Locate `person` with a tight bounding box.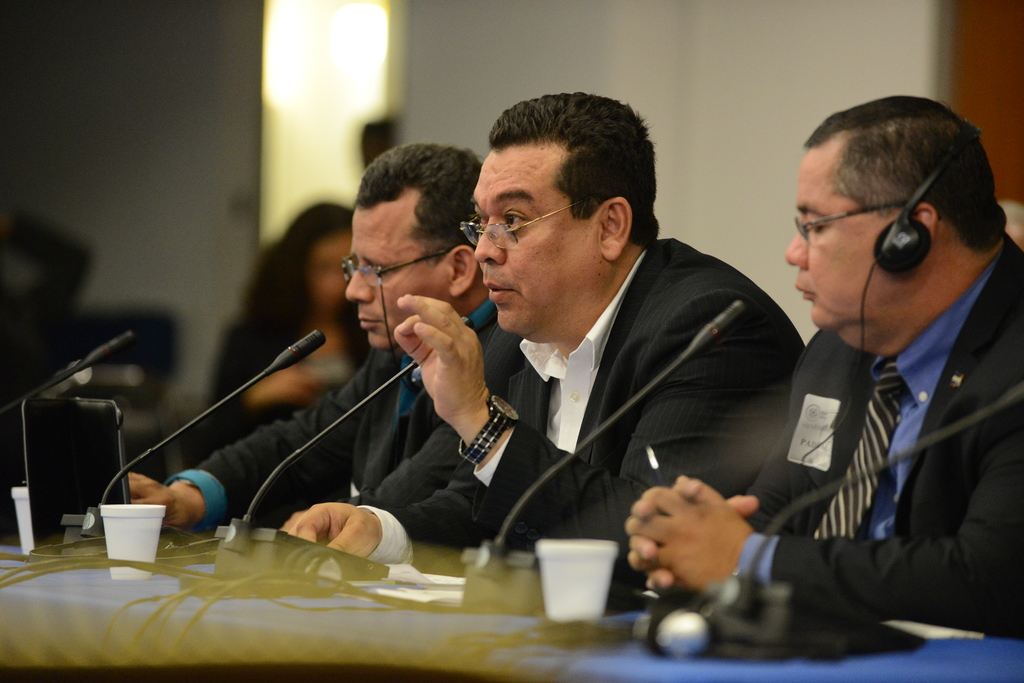
select_region(120, 141, 502, 535).
